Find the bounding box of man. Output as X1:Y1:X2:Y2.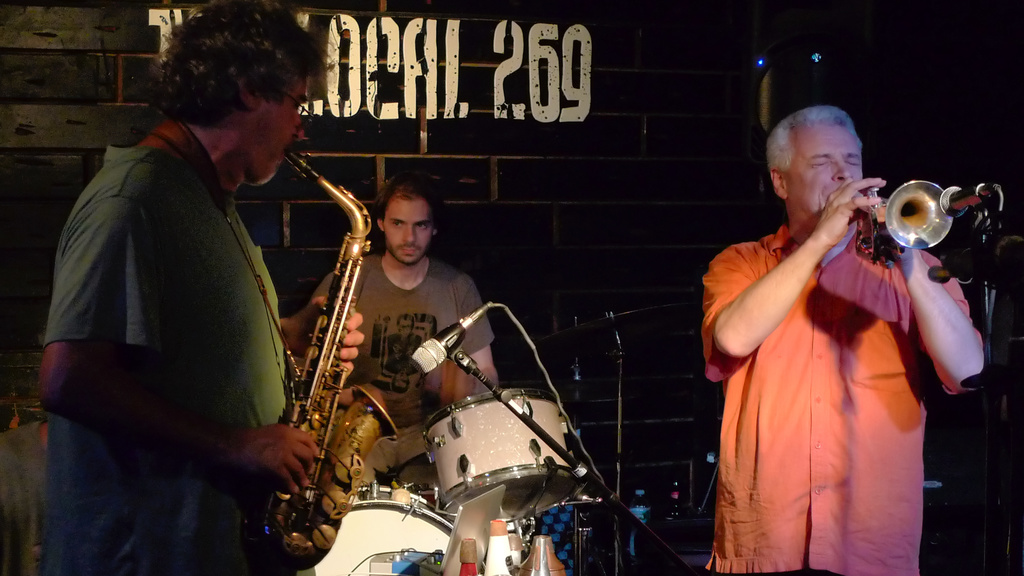
691:65:956:551.
